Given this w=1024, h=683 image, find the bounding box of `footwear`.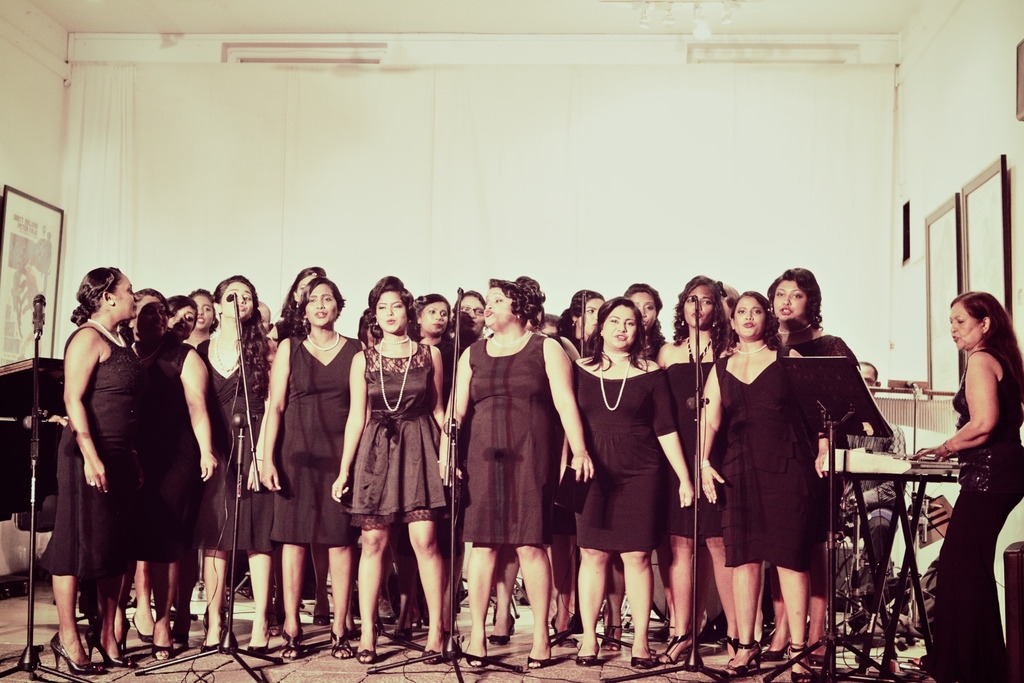
<box>248,633,291,657</box>.
